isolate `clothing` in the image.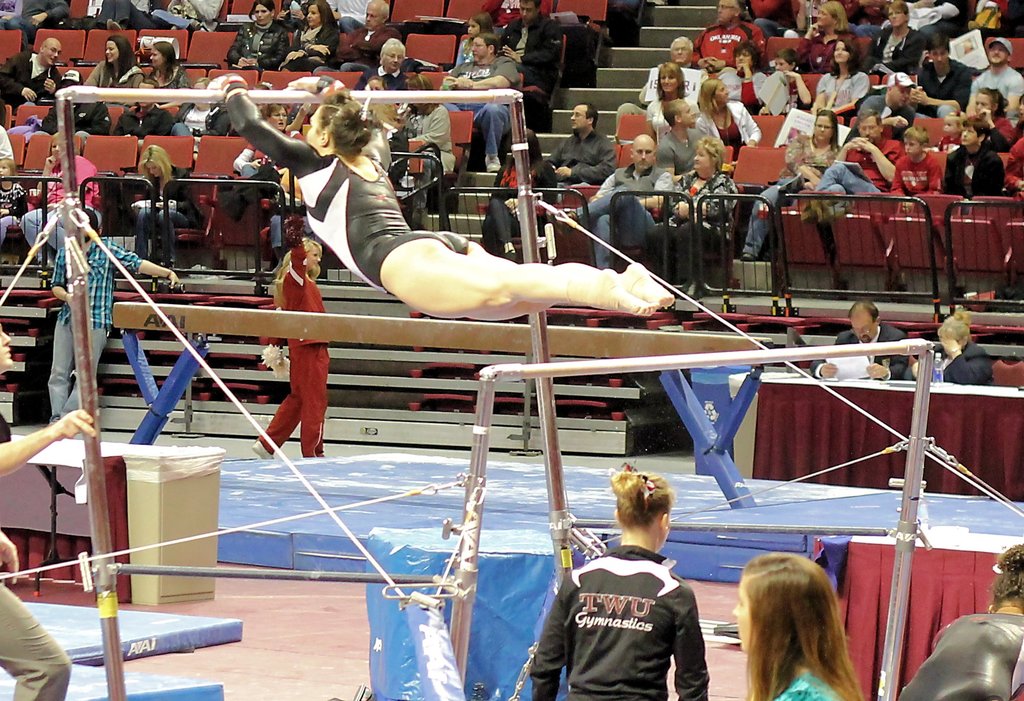
Isolated region: {"left": 568, "top": 167, "right": 664, "bottom": 265}.
